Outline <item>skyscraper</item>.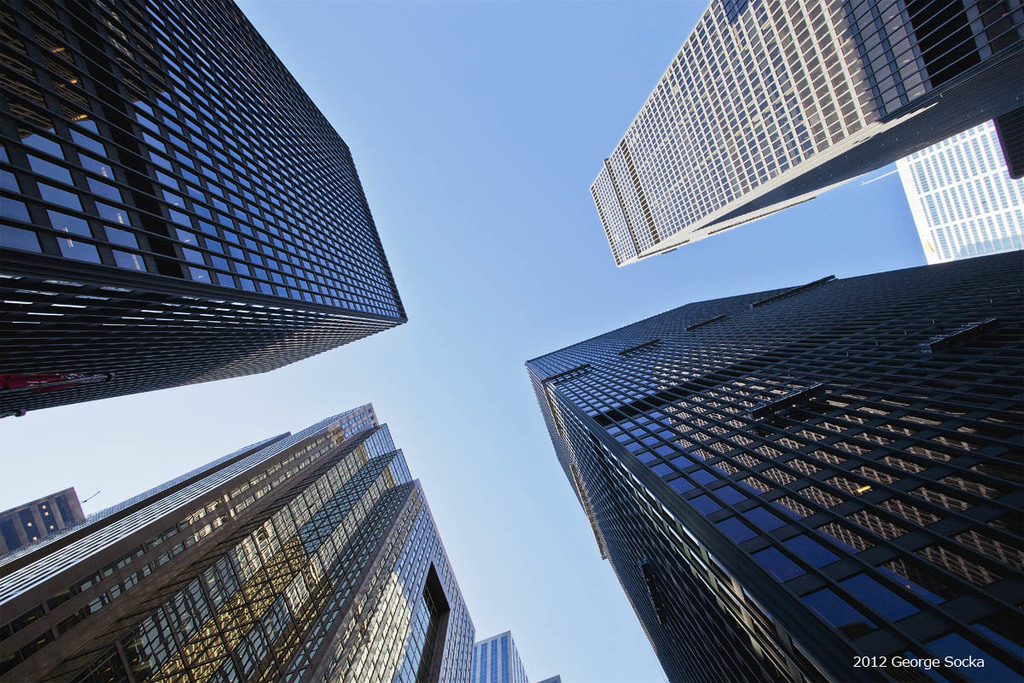
Outline: 585/0/1023/273.
